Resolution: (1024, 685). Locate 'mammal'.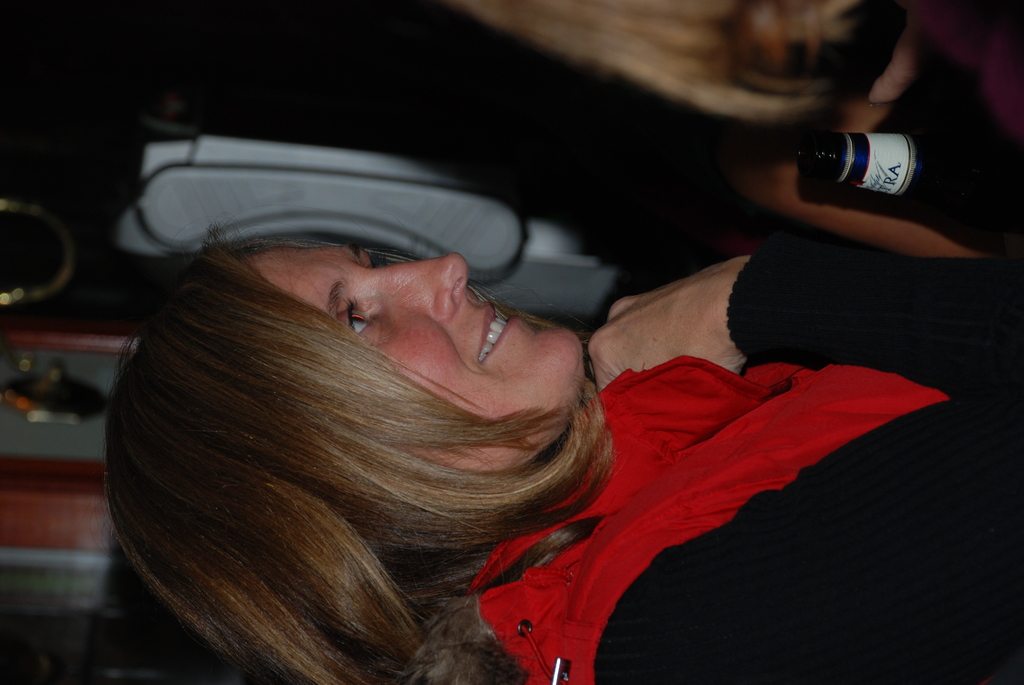
rect(445, 0, 908, 129).
